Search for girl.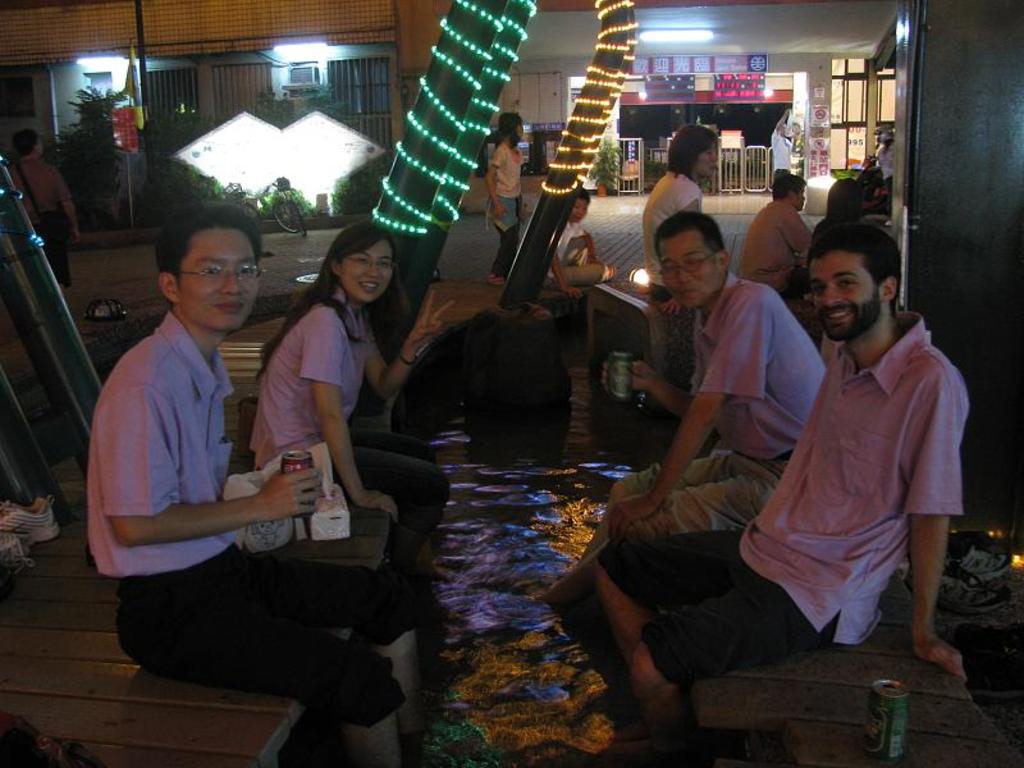
Found at x1=250 y1=223 x2=465 y2=621.
